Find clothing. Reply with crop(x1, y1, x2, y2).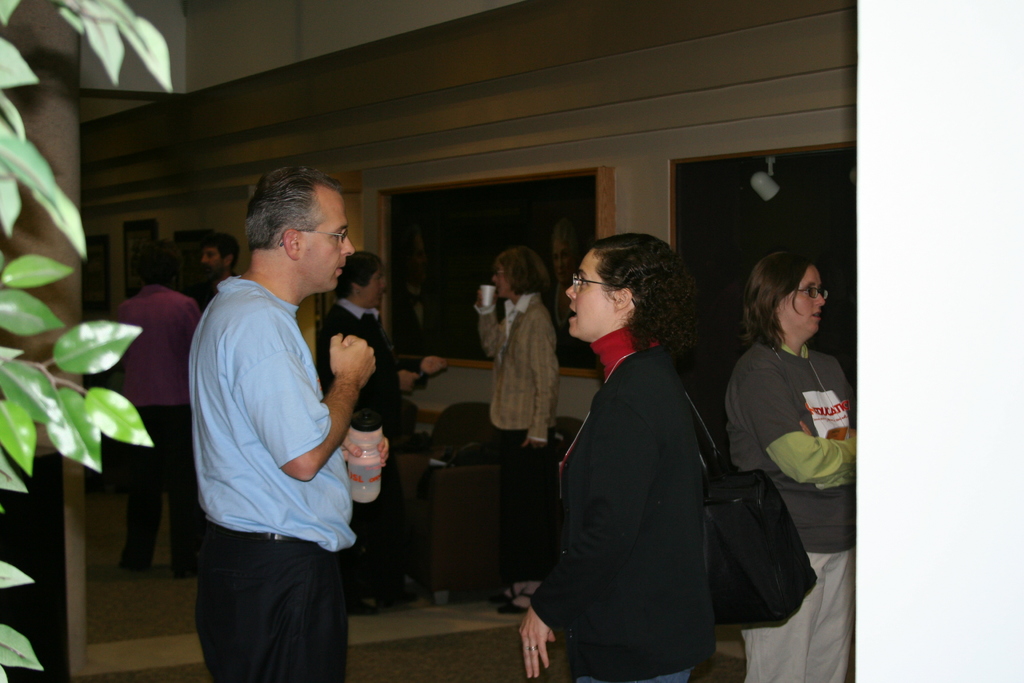
crop(722, 334, 862, 682).
